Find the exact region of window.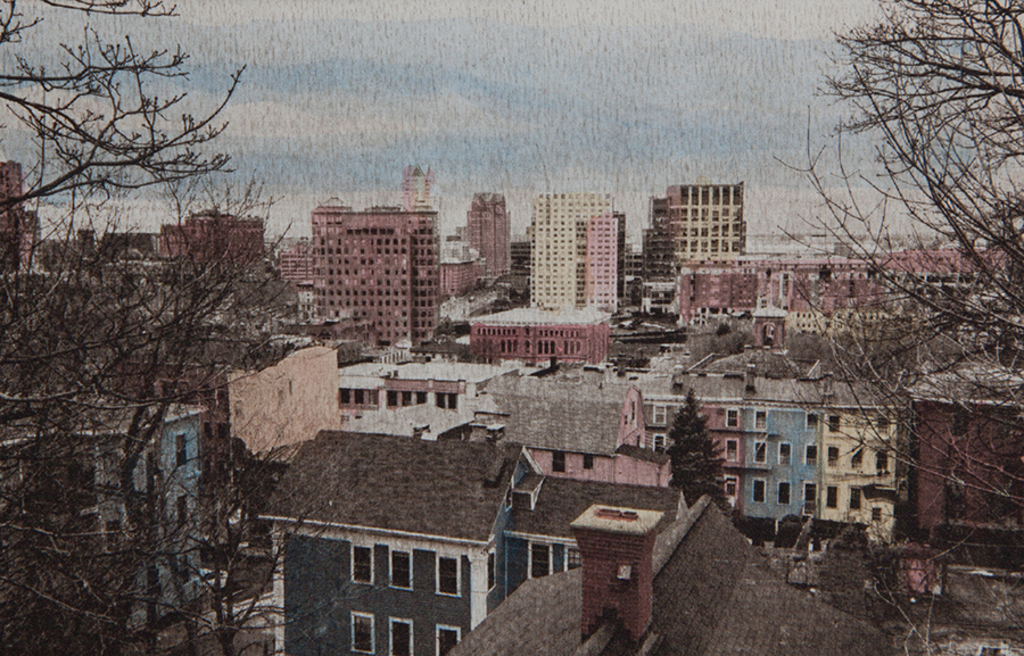
Exact region: 826:442:840:466.
